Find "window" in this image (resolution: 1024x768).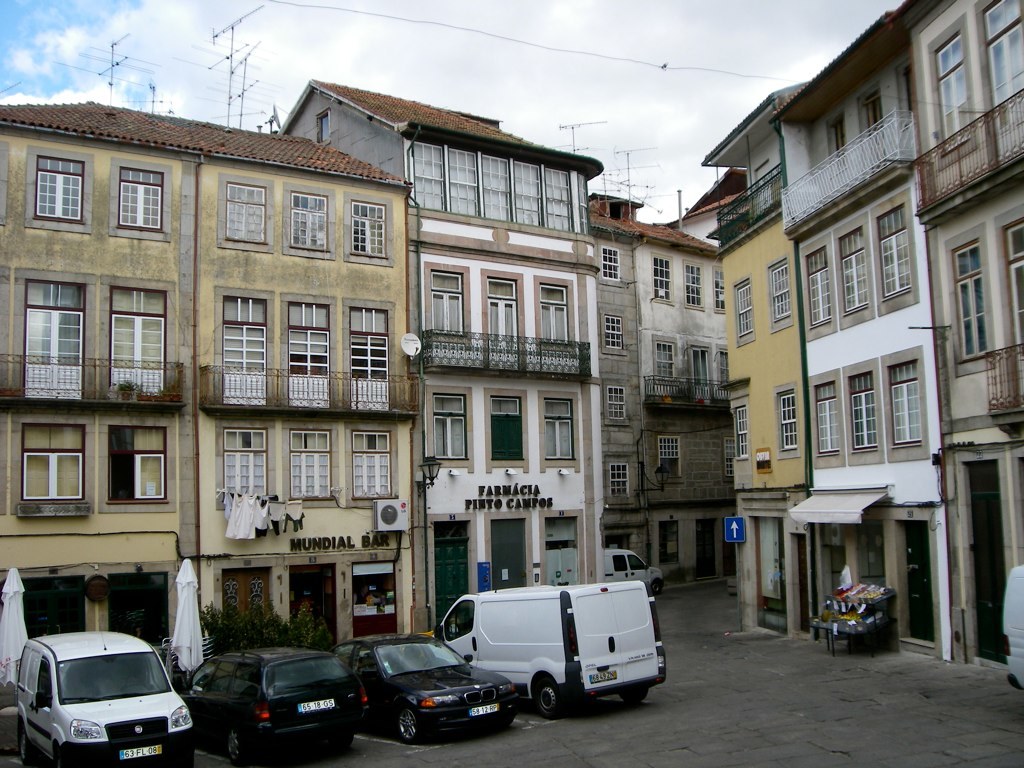
left=651, top=337, right=675, bottom=386.
